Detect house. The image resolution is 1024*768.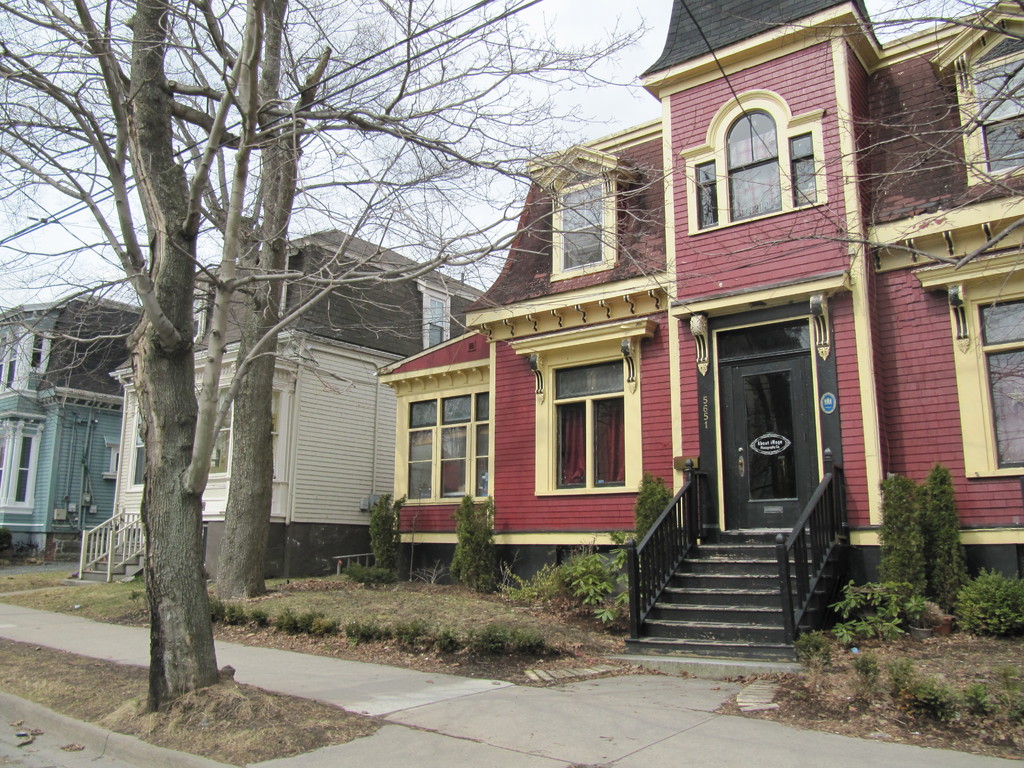
(0,289,161,557).
